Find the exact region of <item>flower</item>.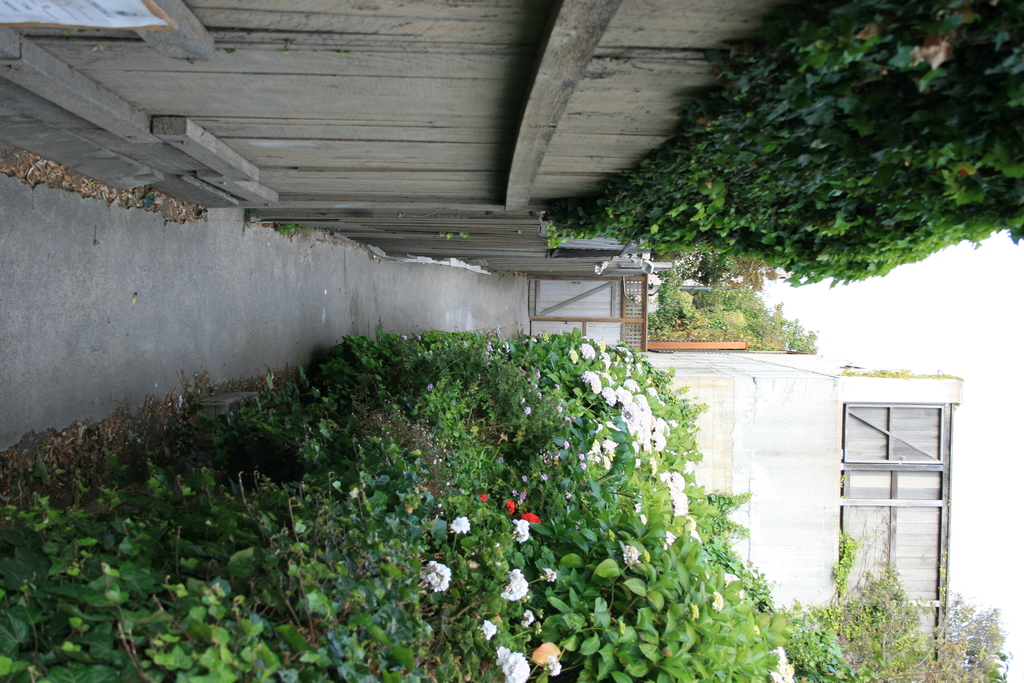
Exact region: (577, 340, 595, 362).
